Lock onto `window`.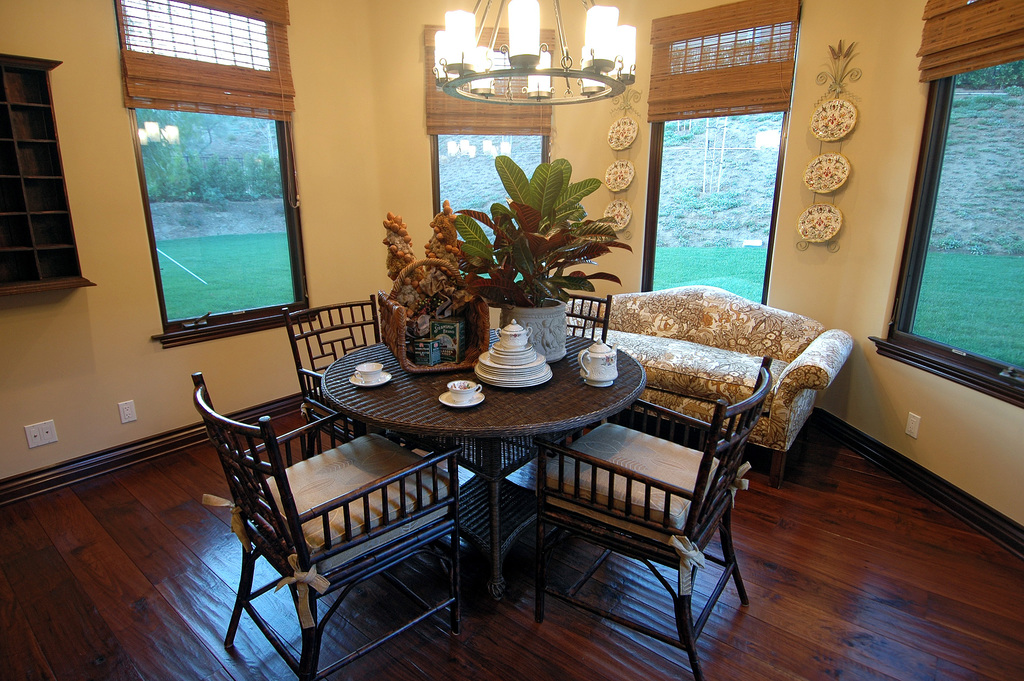
Locked: 639, 0, 804, 309.
